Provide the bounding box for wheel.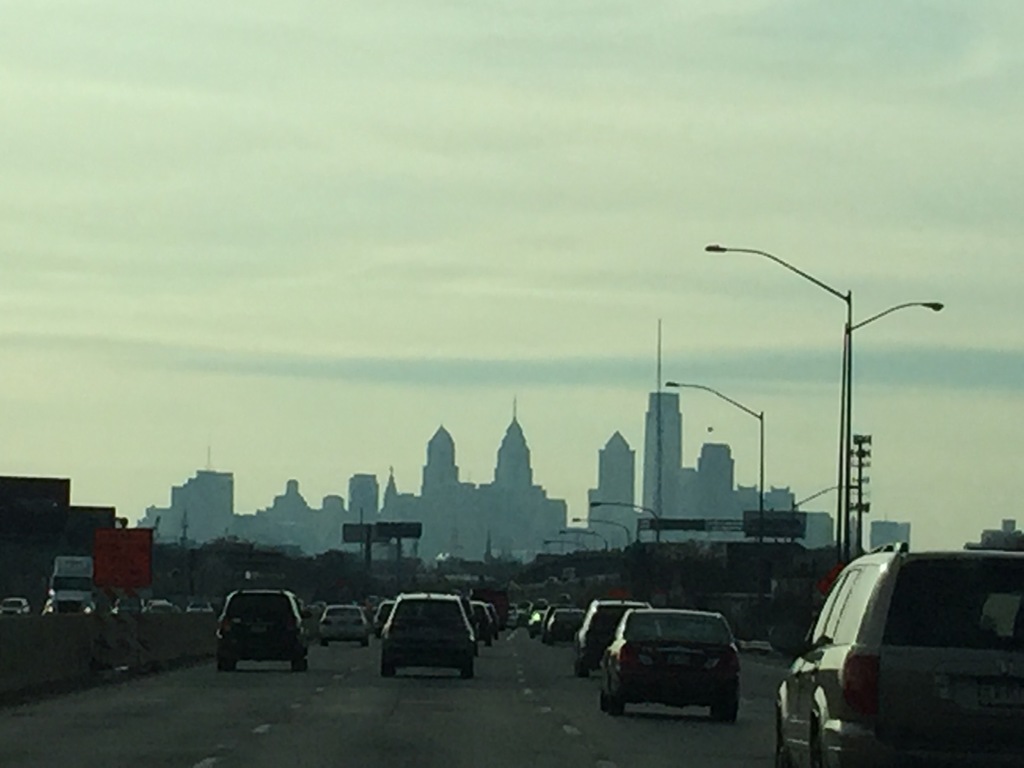
crop(294, 662, 306, 673).
